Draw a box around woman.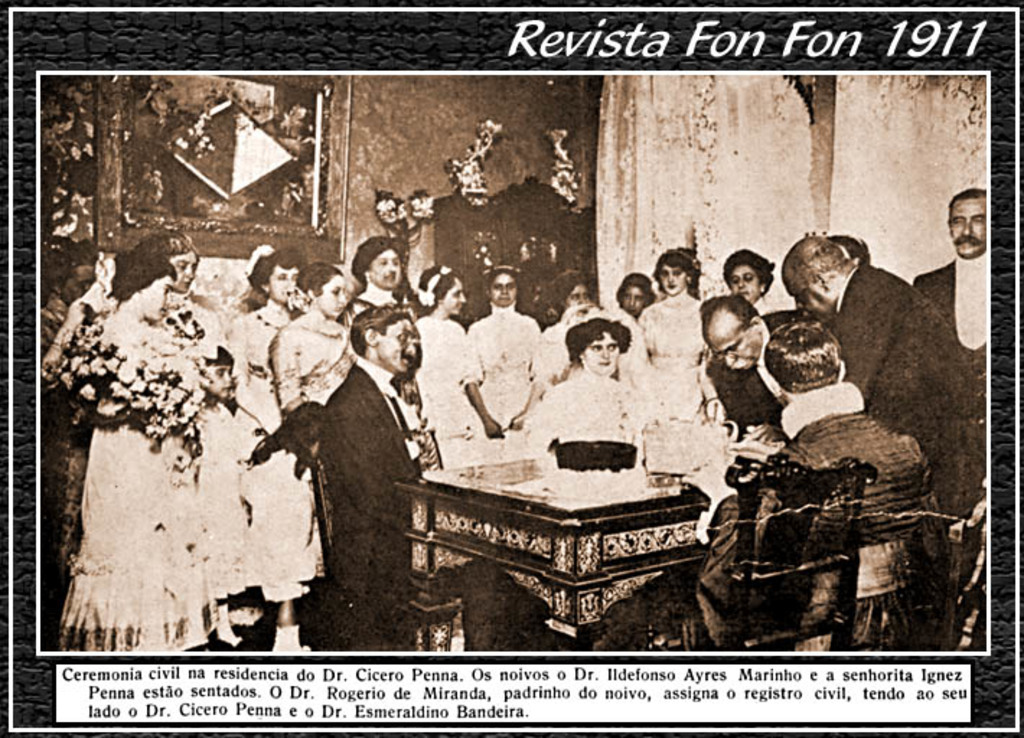
BBox(467, 265, 547, 444).
